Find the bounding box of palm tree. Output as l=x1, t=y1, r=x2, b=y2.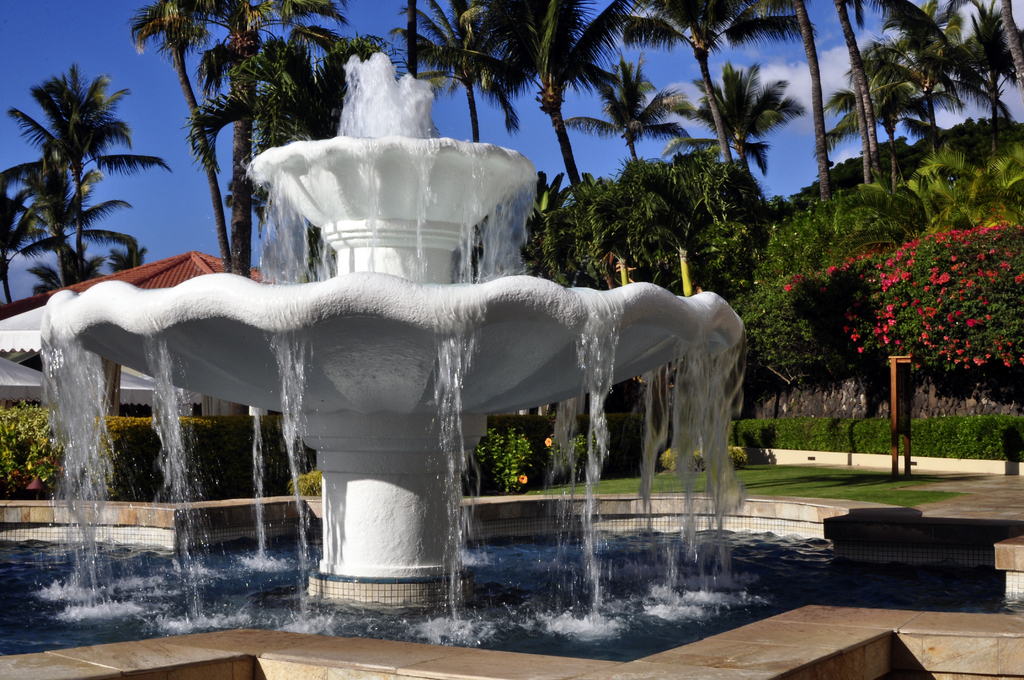
l=890, t=0, r=995, b=152.
